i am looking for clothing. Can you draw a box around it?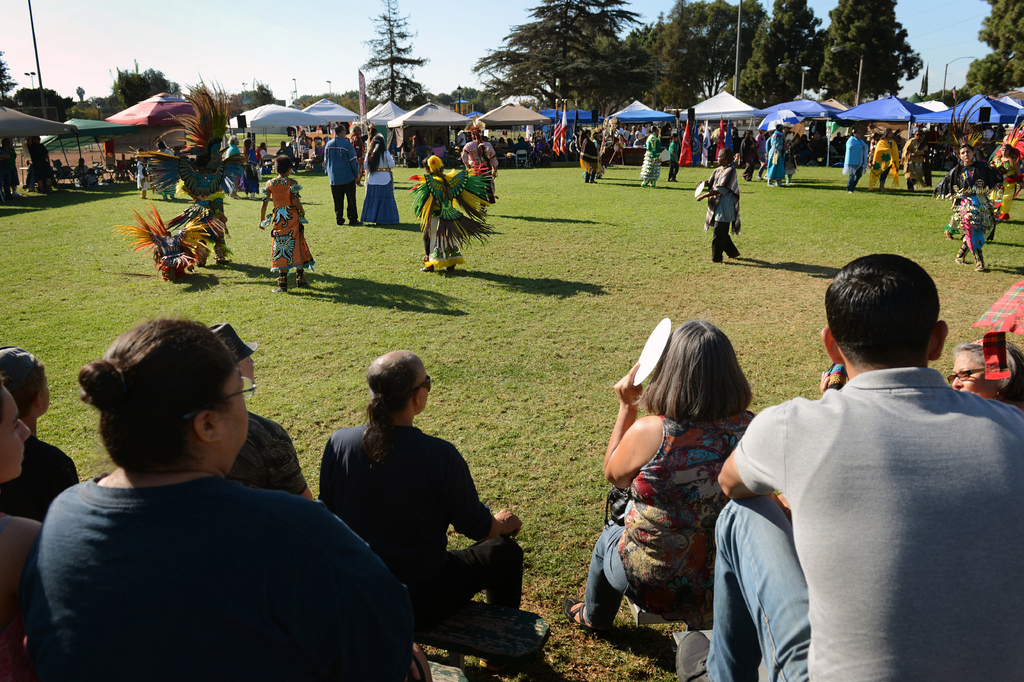
Sure, the bounding box is [left=575, top=416, right=783, bottom=616].
